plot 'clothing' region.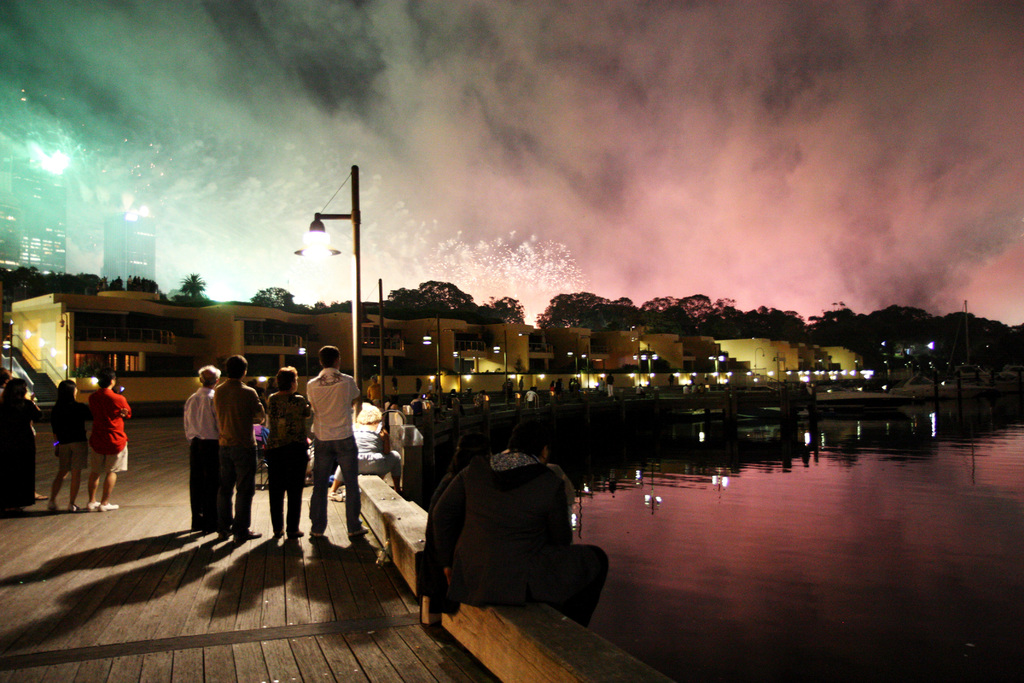
Plotted at region(88, 386, 134, 454).
